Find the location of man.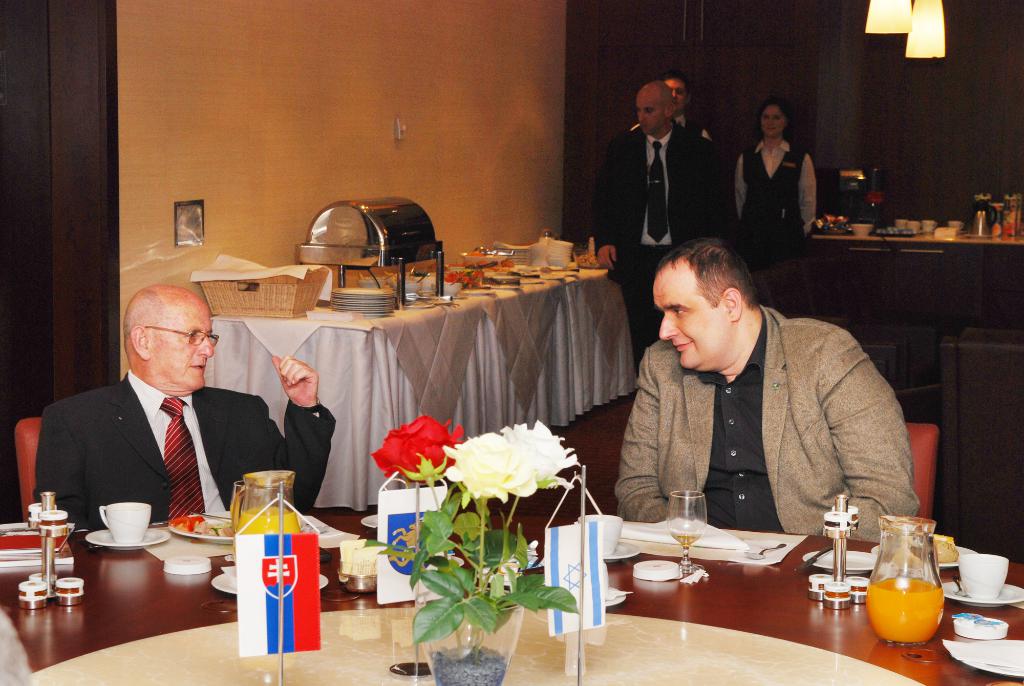
Location: {"x1": 632, "y1": 75, "x2": 715, "y2": 136}.
